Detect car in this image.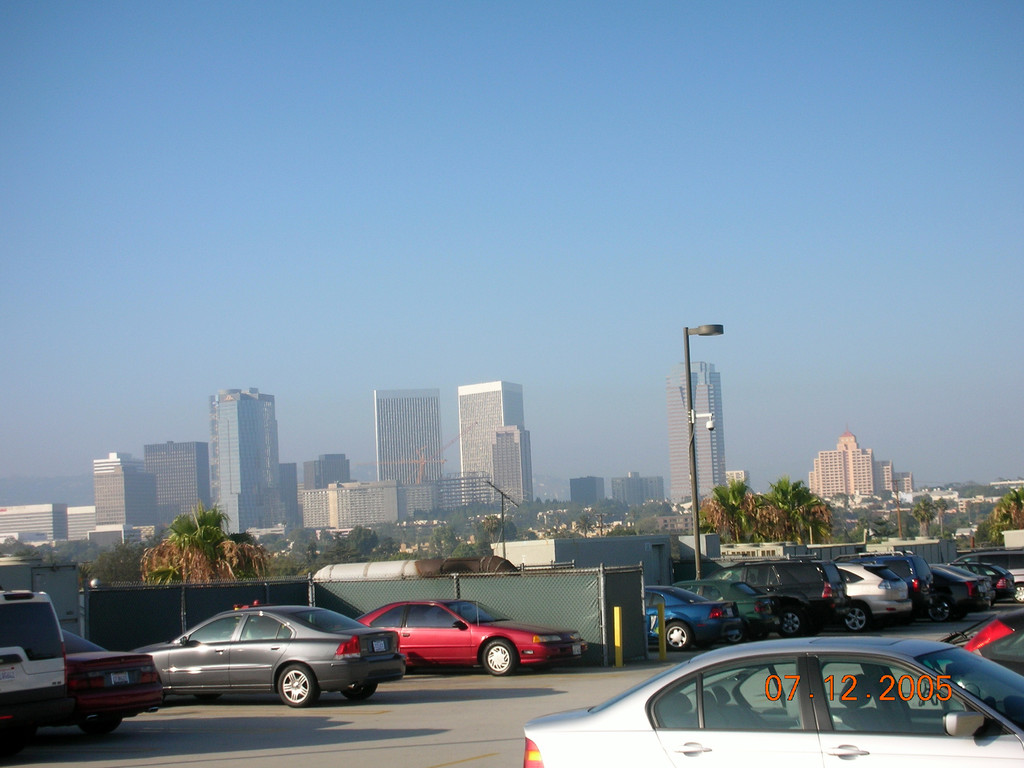
Detection: 44 623 166 731.
